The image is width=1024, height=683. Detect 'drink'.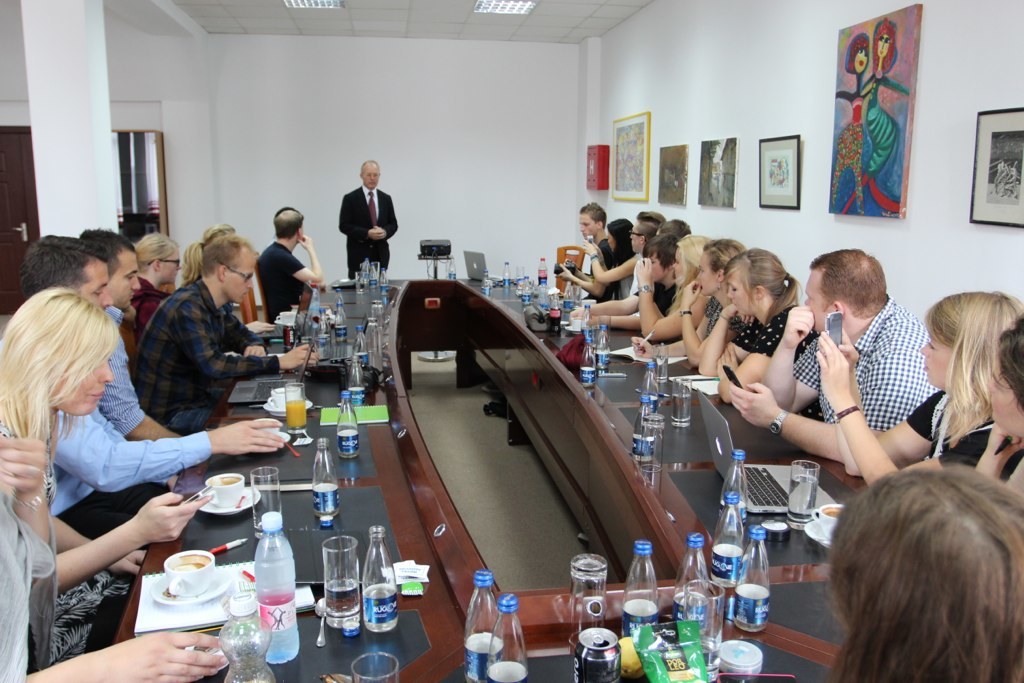
Detection: [left=574, top=315, right=583, bottom=321].
